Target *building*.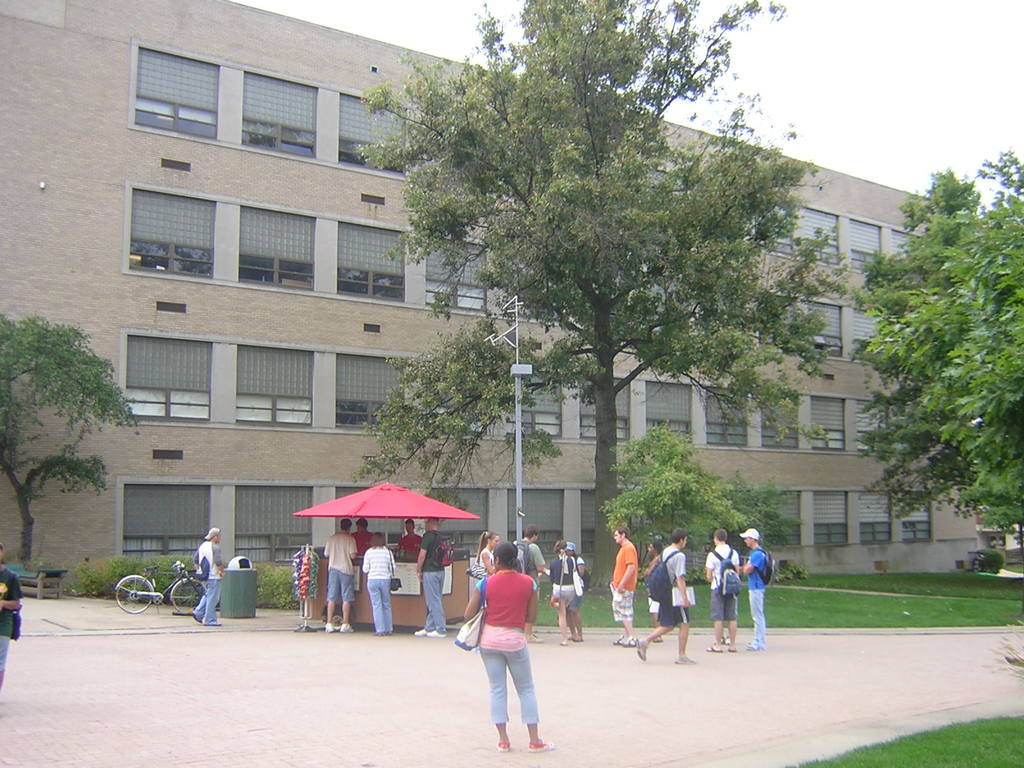
Target region: box=[0, 0, 984, 584].
